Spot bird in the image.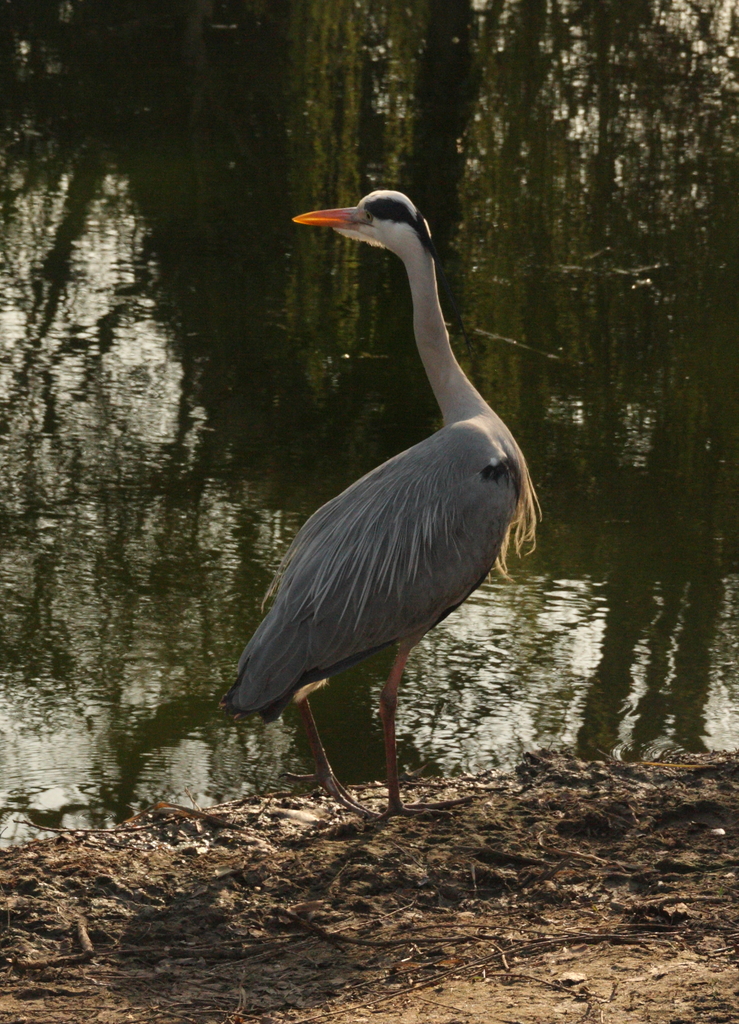
bird found at (x1=210, y1=183, x2=536, y2=818).
